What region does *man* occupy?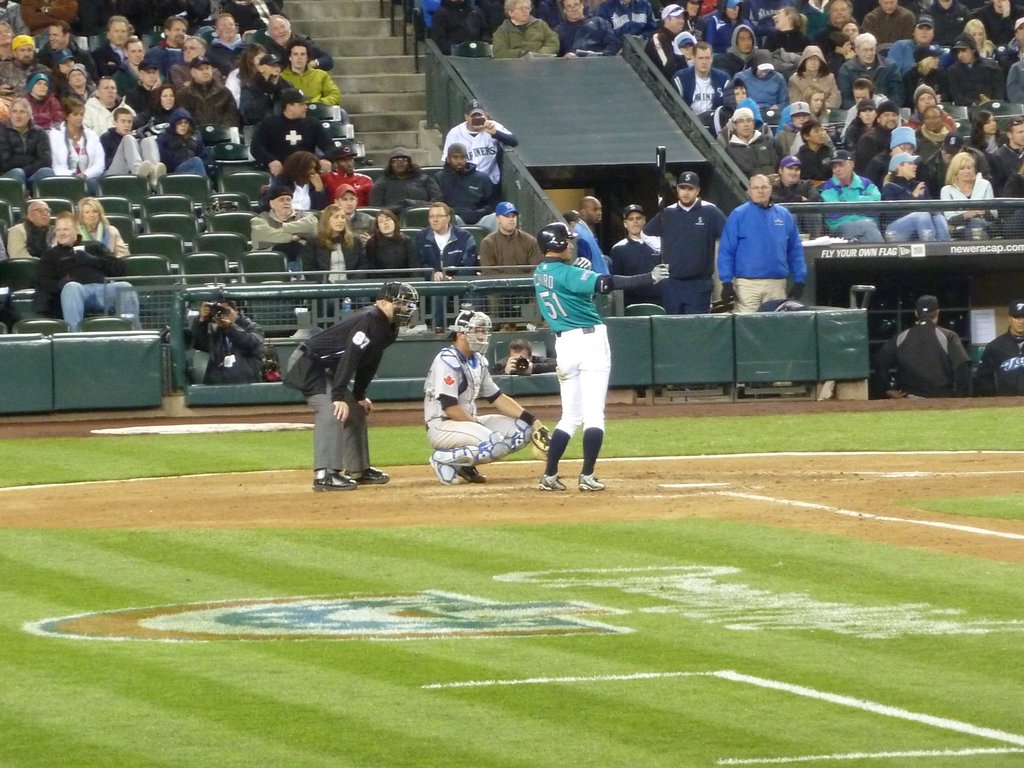
crop(571, 198, 609, 275).
